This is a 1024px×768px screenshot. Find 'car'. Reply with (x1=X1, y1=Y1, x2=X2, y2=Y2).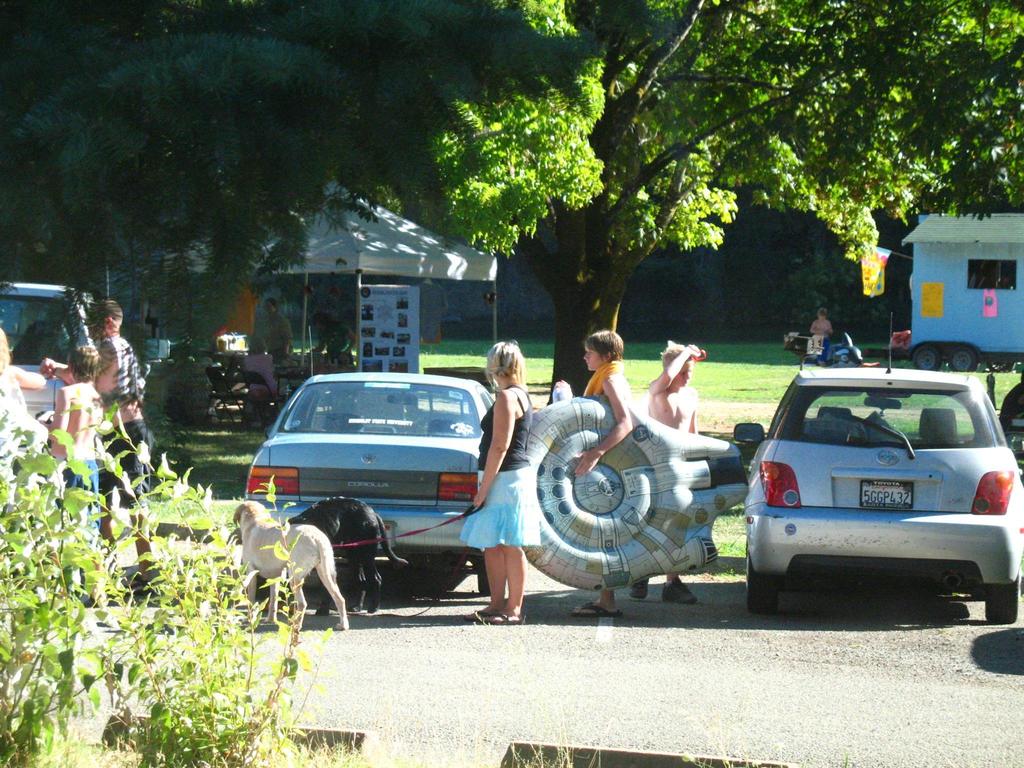
(x1=734, y1=351, x2=1018, y2=619).
